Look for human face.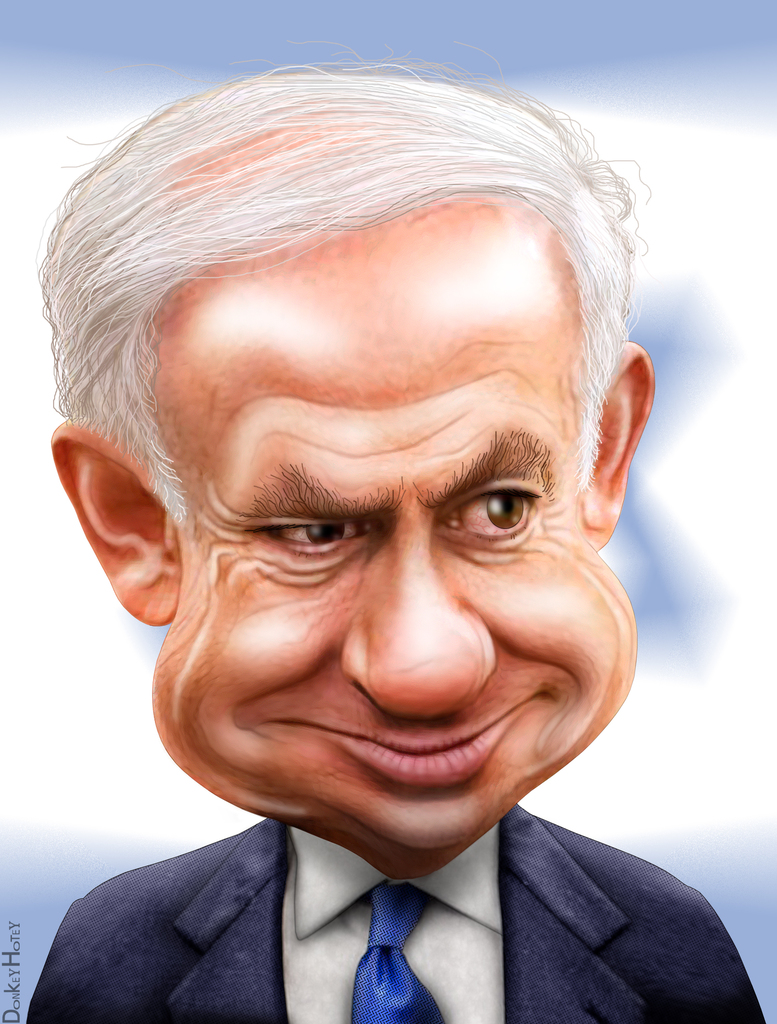
Found: (156,214,634,851).
